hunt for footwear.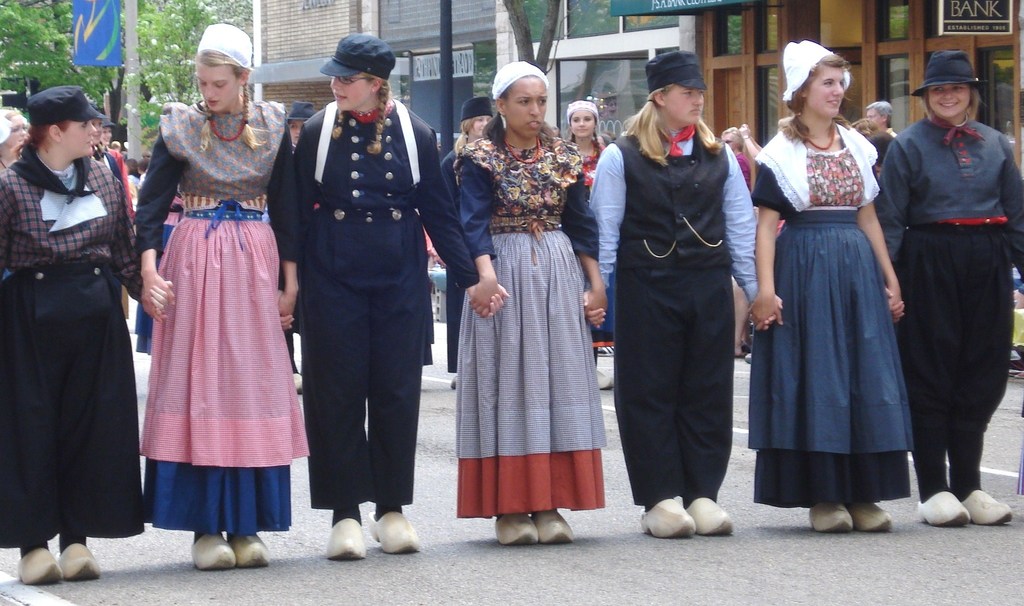
Hunted down at <region>496, 510, 534, 548</region>.
